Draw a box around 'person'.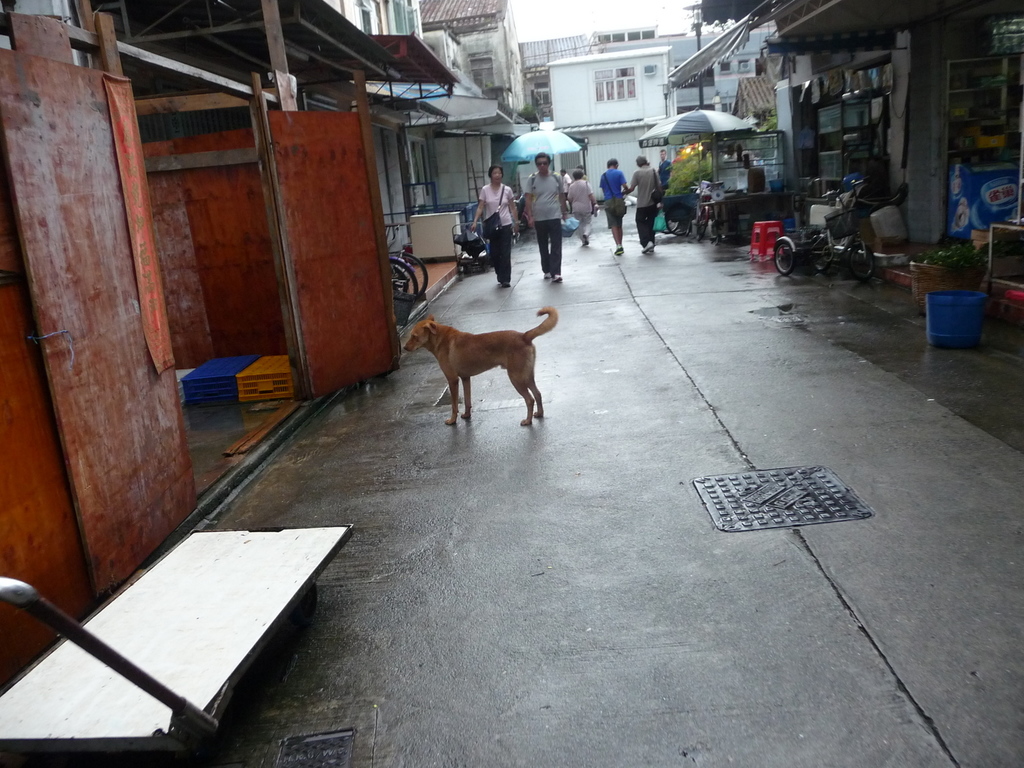
653,147,670,198.
